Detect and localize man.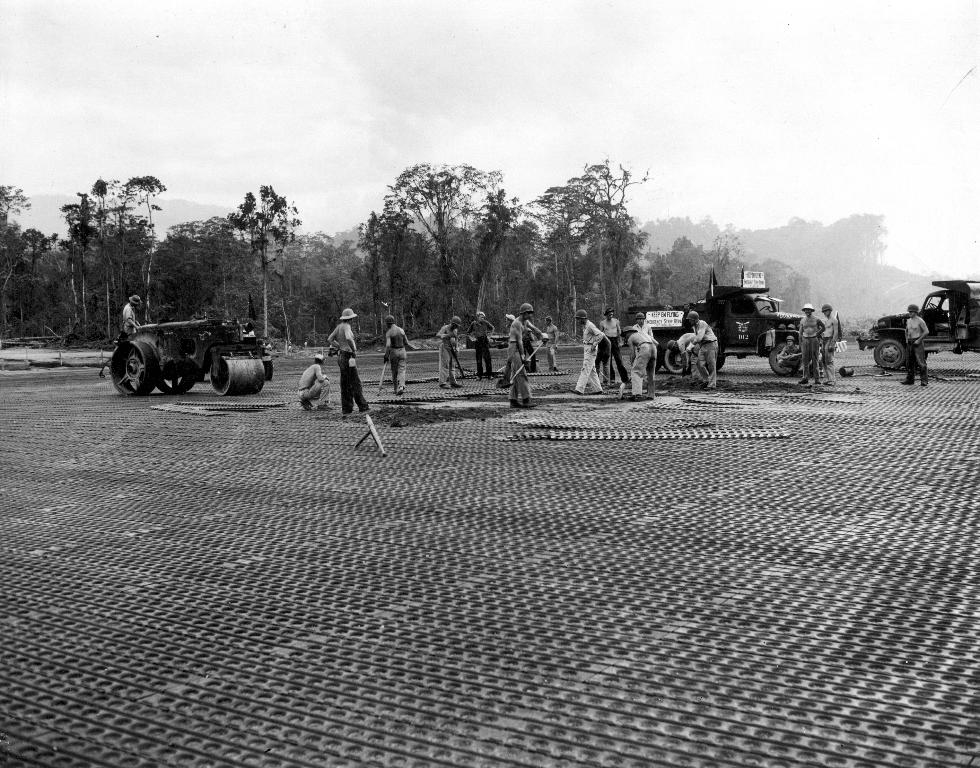
Localized at bbox=(126, 293, 143, 339).
